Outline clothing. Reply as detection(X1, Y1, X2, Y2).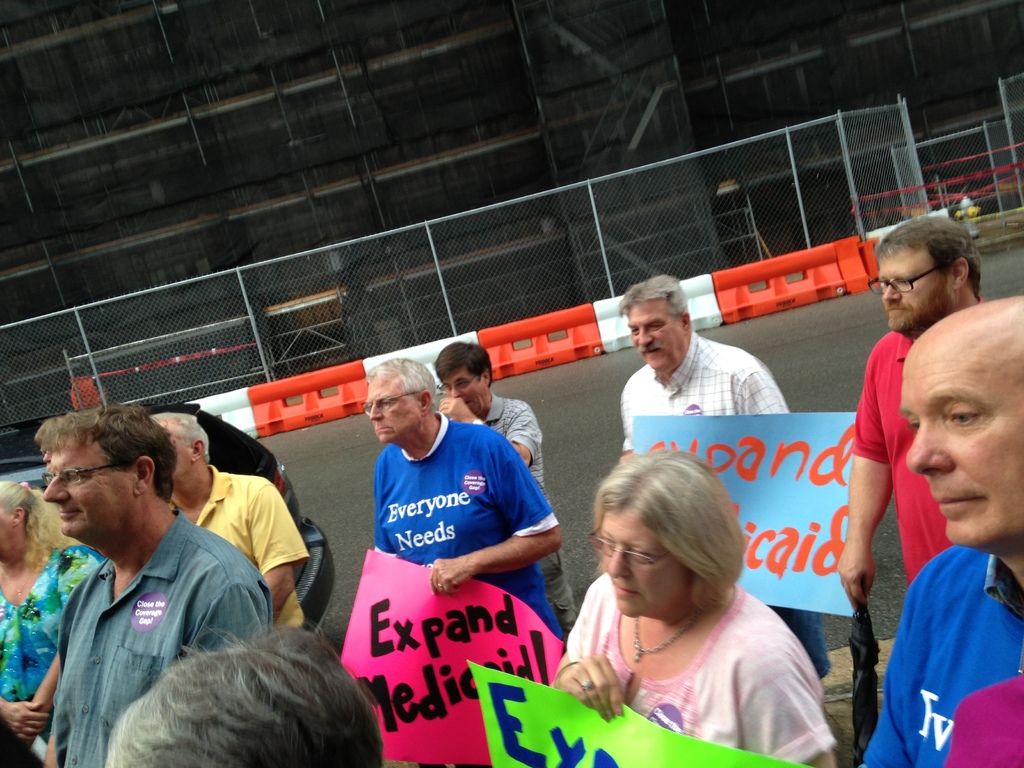
detection(0, 541, 102, 728).
